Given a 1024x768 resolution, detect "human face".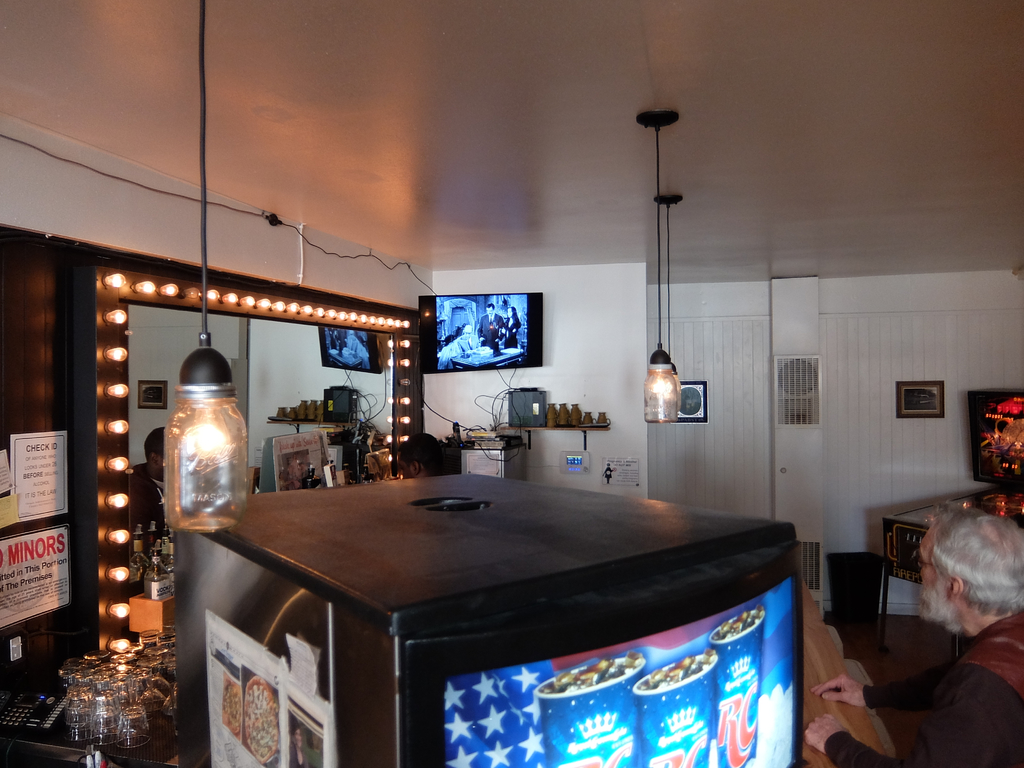
x1=486, y1=307, x2=492, y2=315.
